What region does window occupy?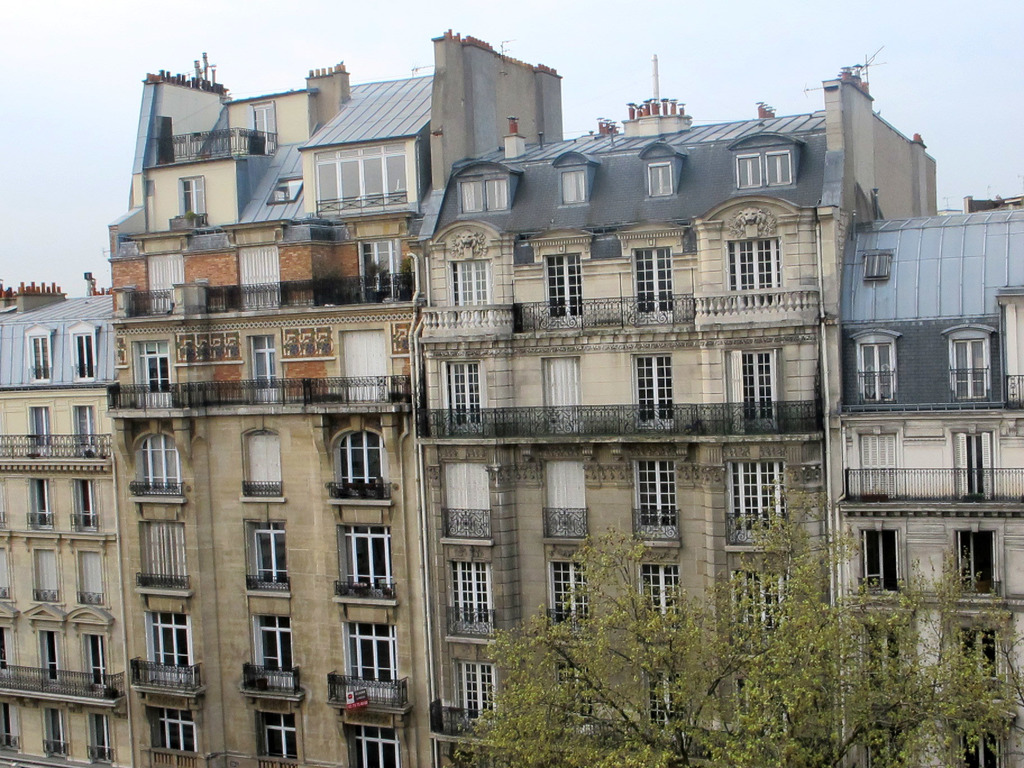
pyautogui.locateOnScreen(444, 363, 481, 434).
